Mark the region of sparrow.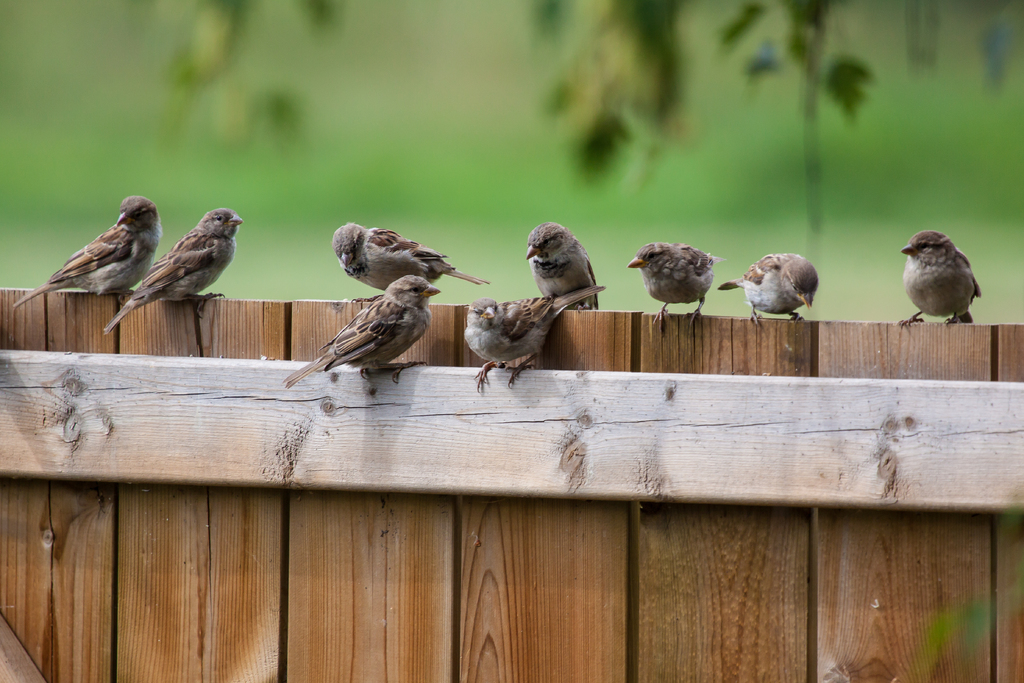
Region: <region>718, 250, 823, 324</region>.
